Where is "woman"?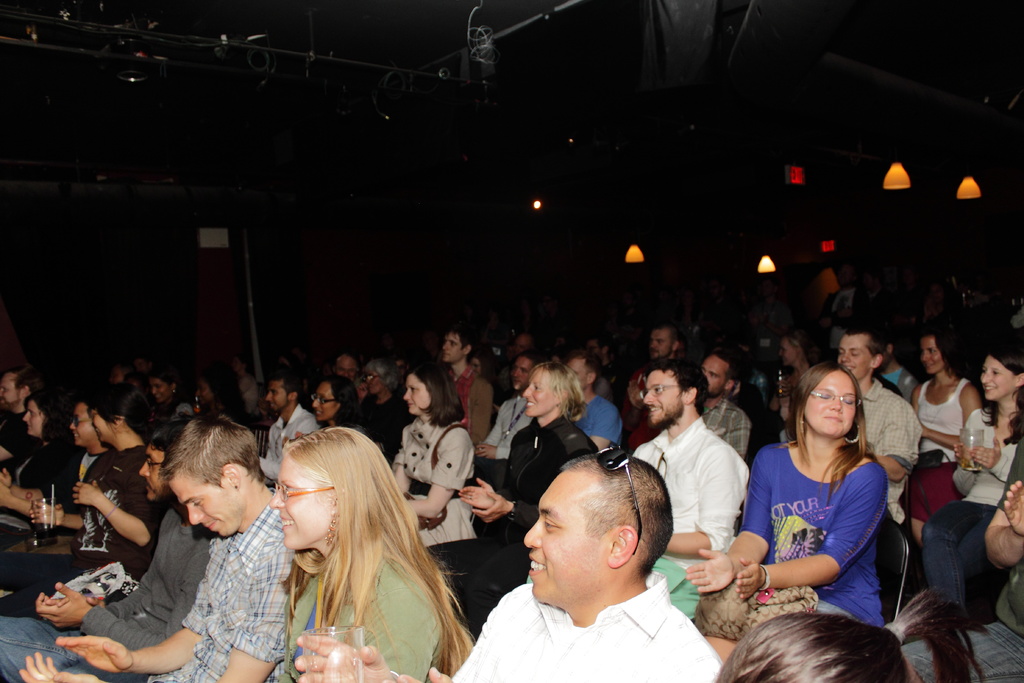
detection(719, 587, 986, 682).
